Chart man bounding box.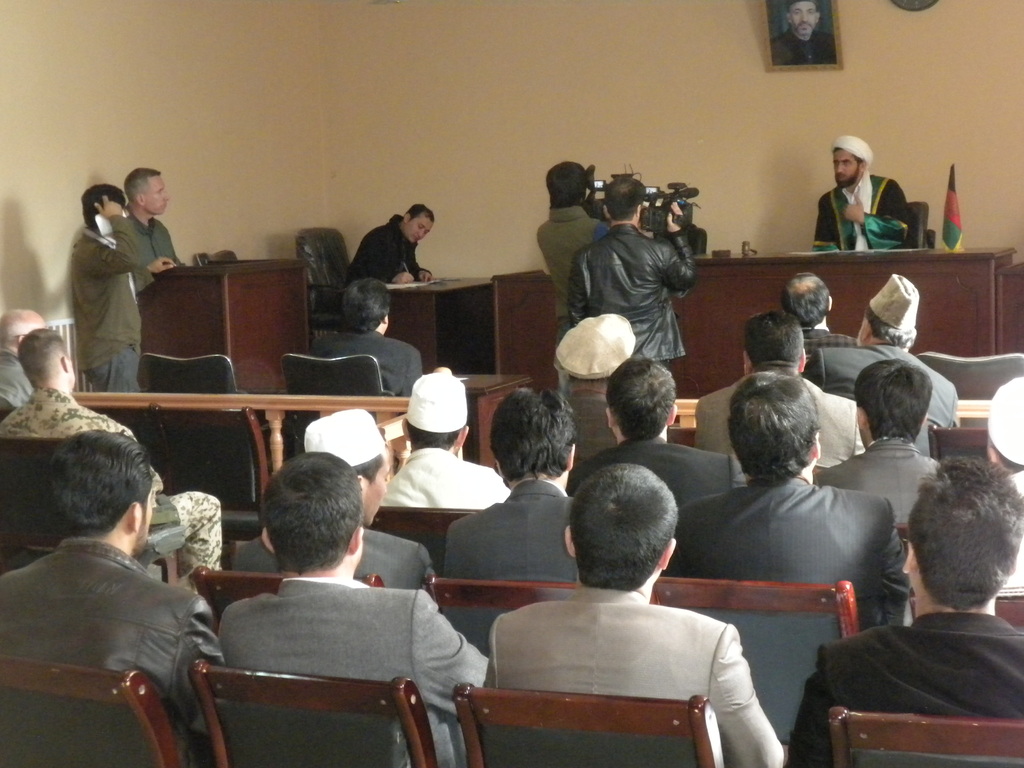
Charted: 71:184:144:392.
